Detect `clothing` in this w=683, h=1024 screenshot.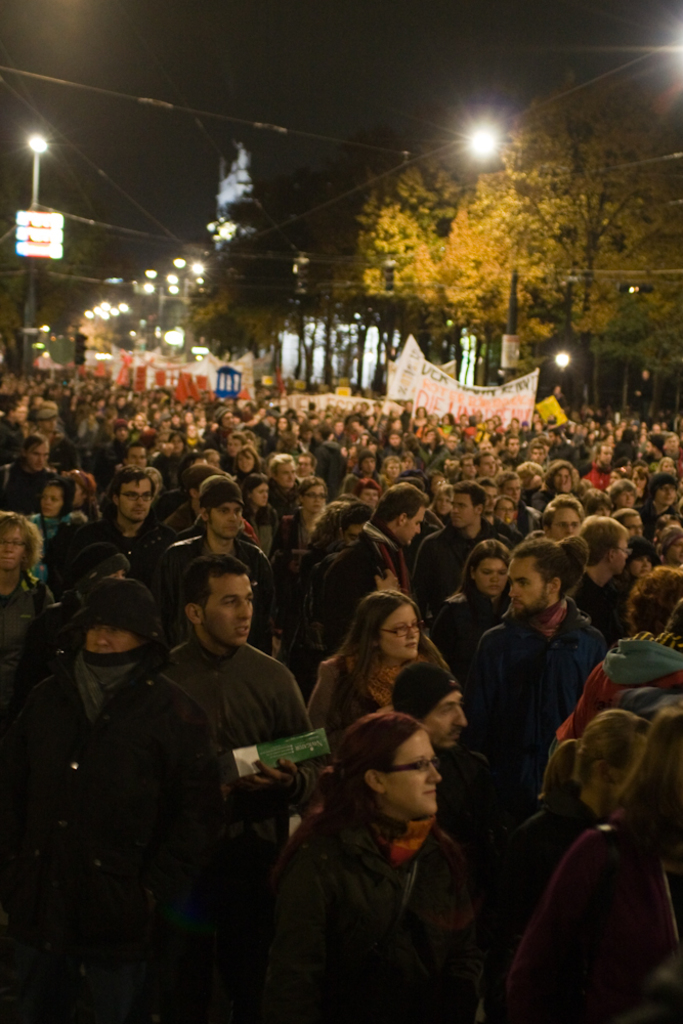
Detection: l=161, t=541, r=280, b=629.
